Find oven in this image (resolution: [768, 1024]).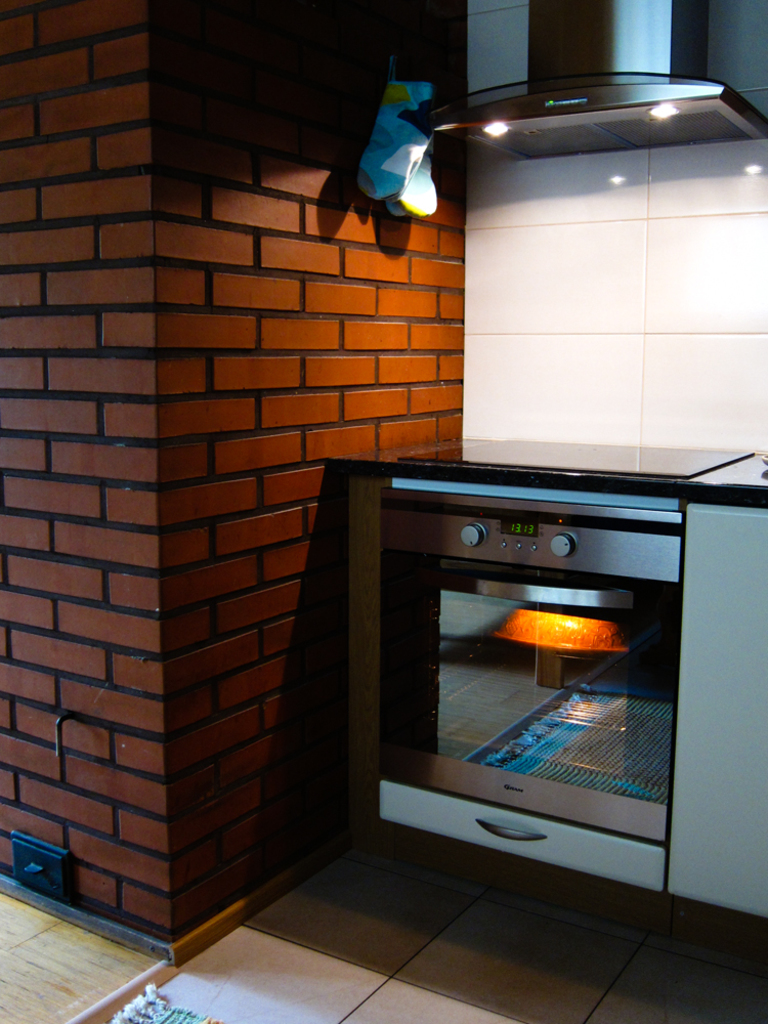
select_region(326, 462, 689, 909).
